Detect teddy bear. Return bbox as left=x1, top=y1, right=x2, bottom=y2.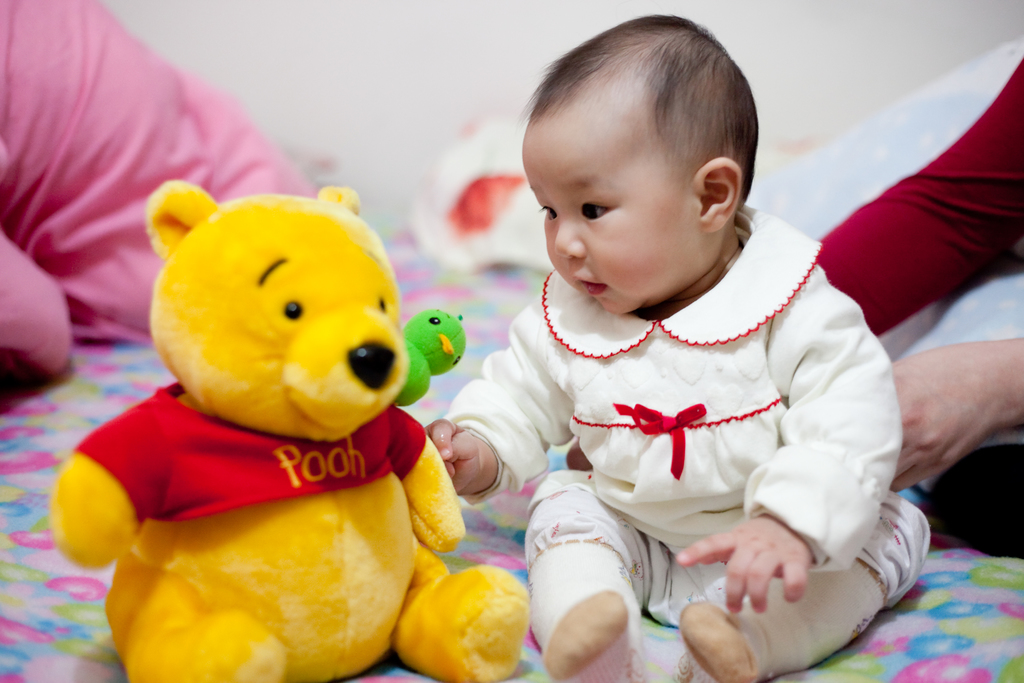
left=56, top=174, right=534, bottom=682.
